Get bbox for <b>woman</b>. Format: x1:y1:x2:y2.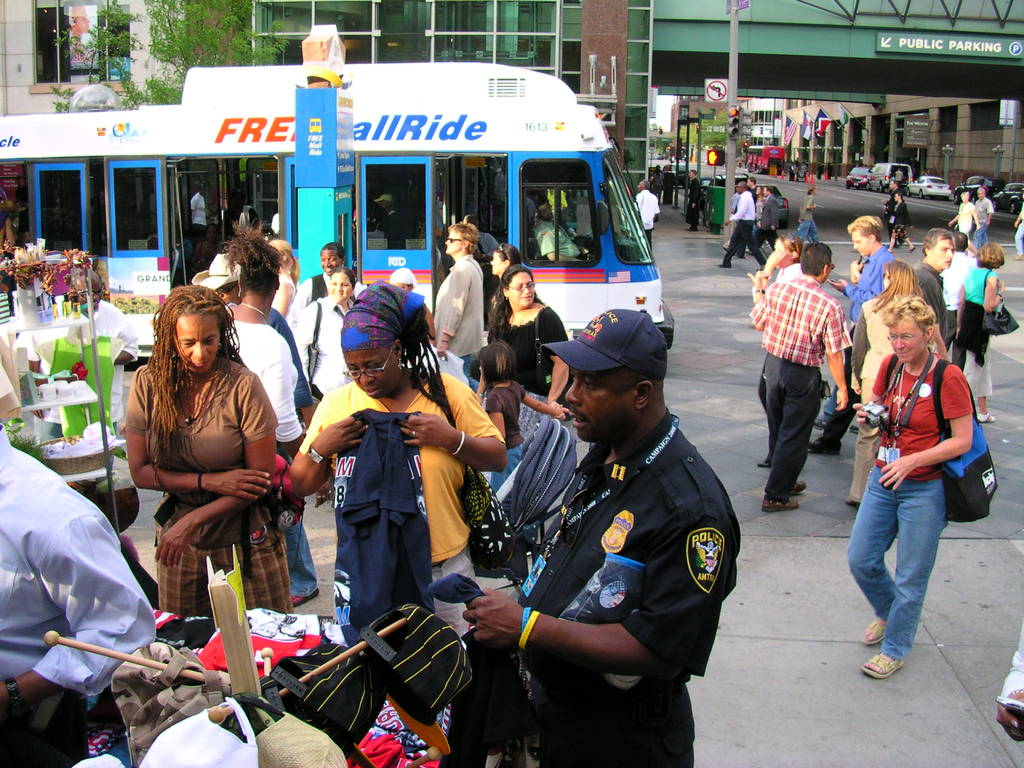
127:284:296:617.
